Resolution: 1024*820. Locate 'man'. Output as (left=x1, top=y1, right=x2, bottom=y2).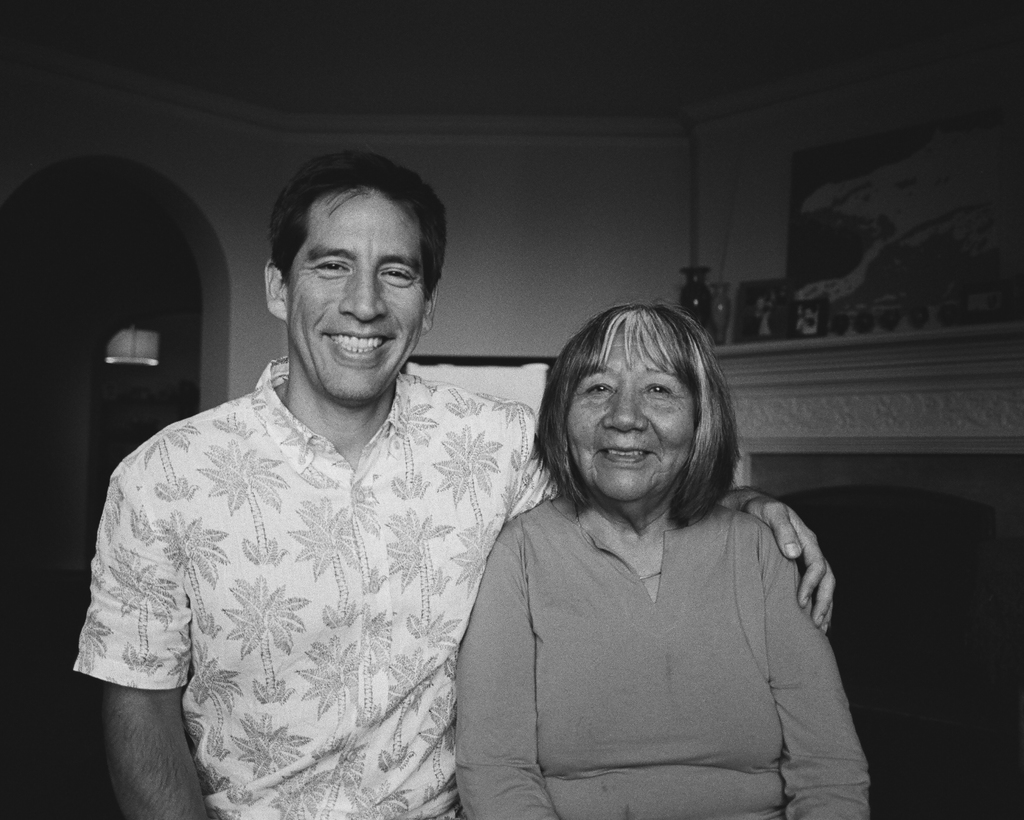
(left=168, top=191, right=678, bottom=808).
